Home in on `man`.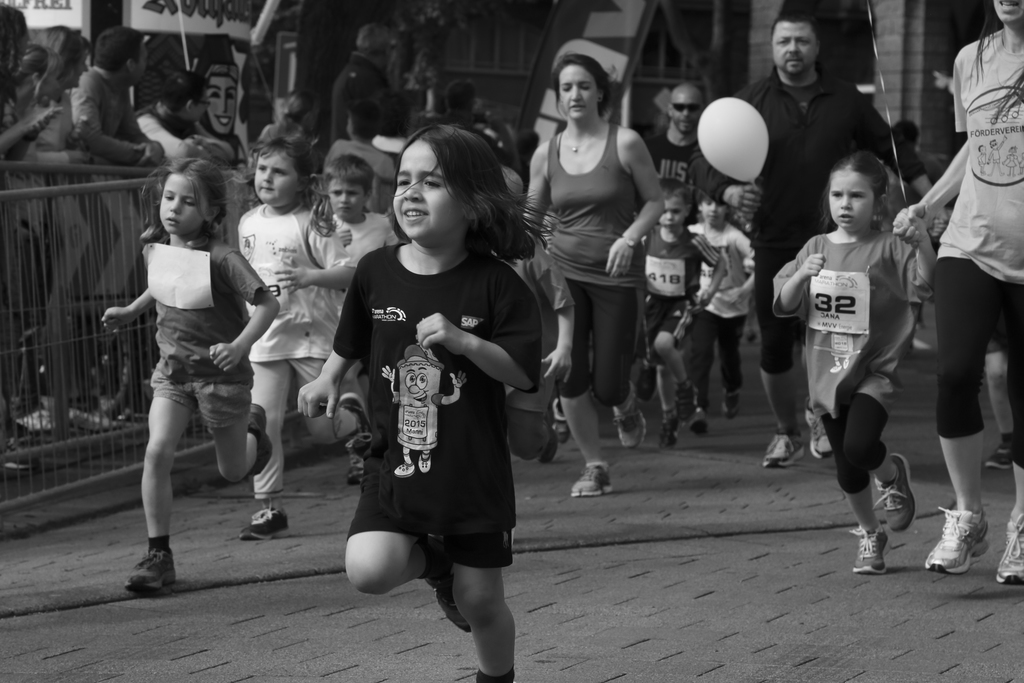
Homed in at <region>70, 26, 170, 169</region>.
